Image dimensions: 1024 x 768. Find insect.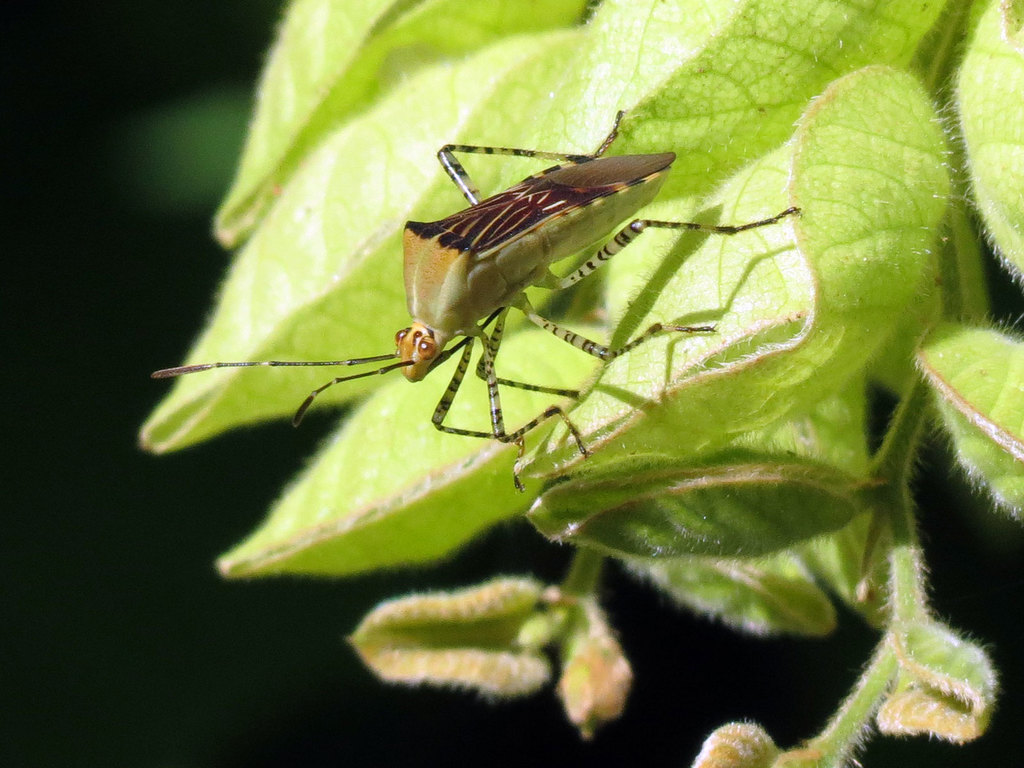
[152, 108, 800, 492].
